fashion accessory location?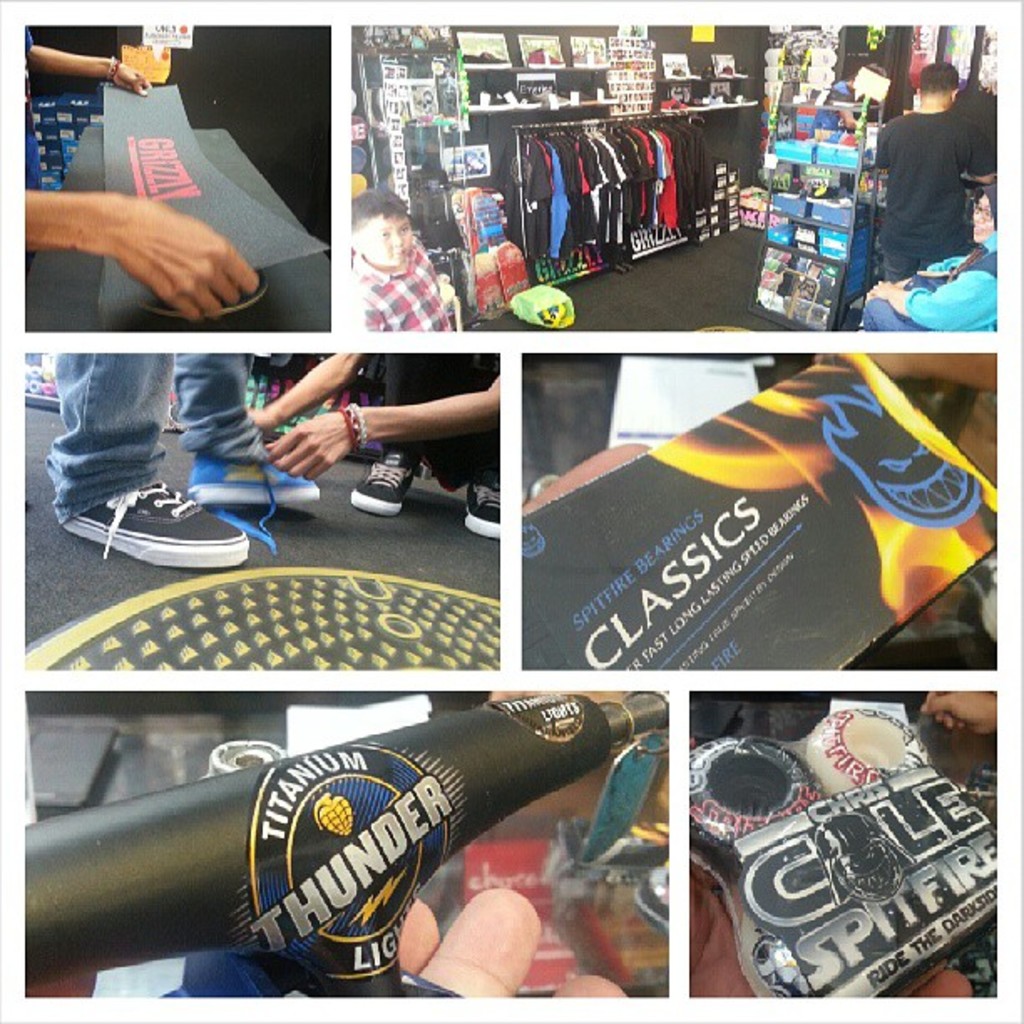
{"x1": 184, "y1": 460, "x2": 325, "y2": 556}
